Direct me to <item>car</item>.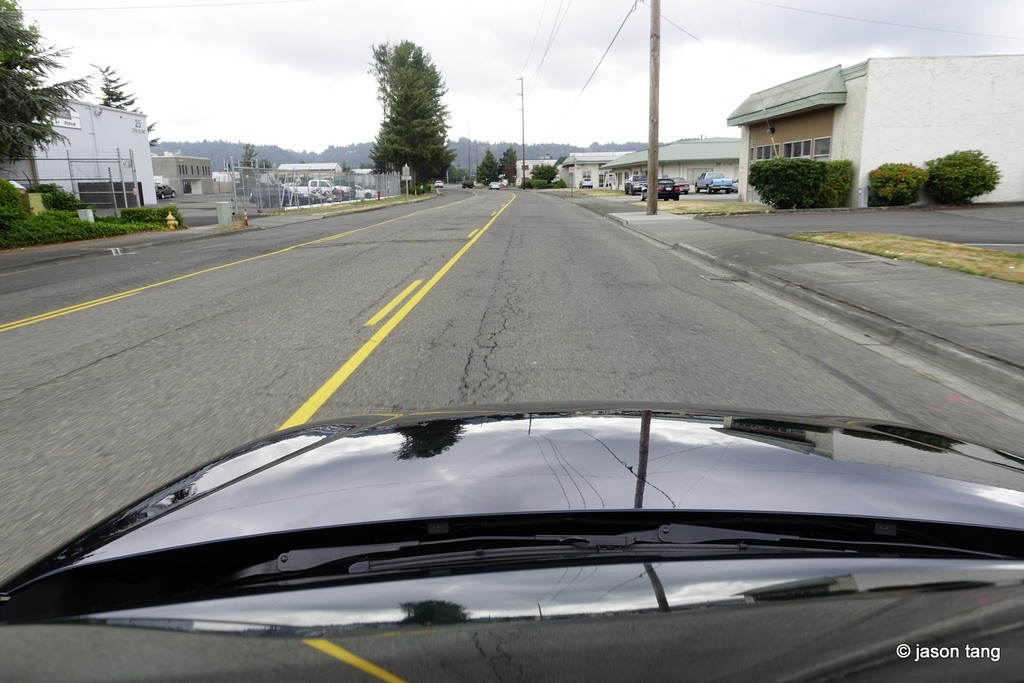
Direction: [left=432, top=179, right=443, bottom=188].
